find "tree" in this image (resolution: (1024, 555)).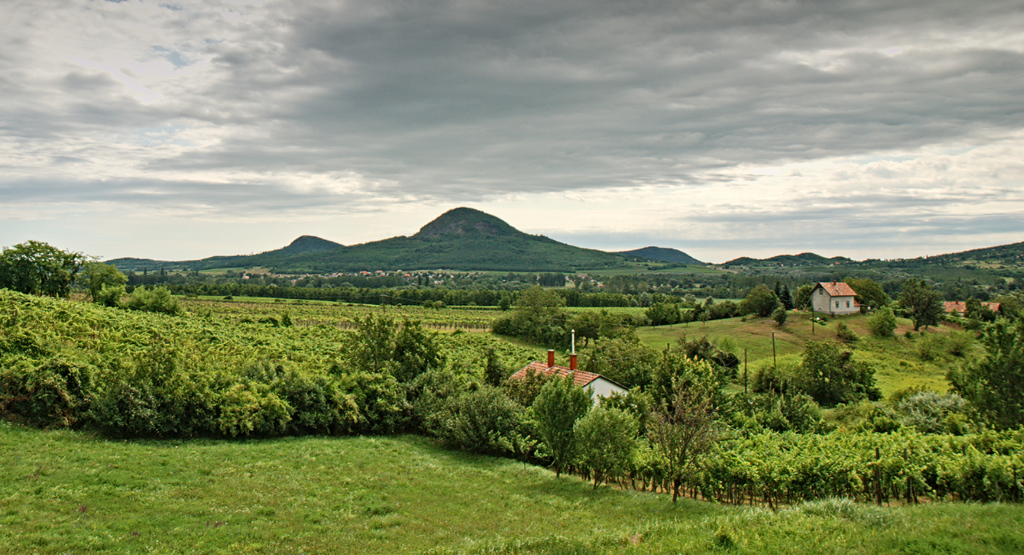
573/409/646/490.
